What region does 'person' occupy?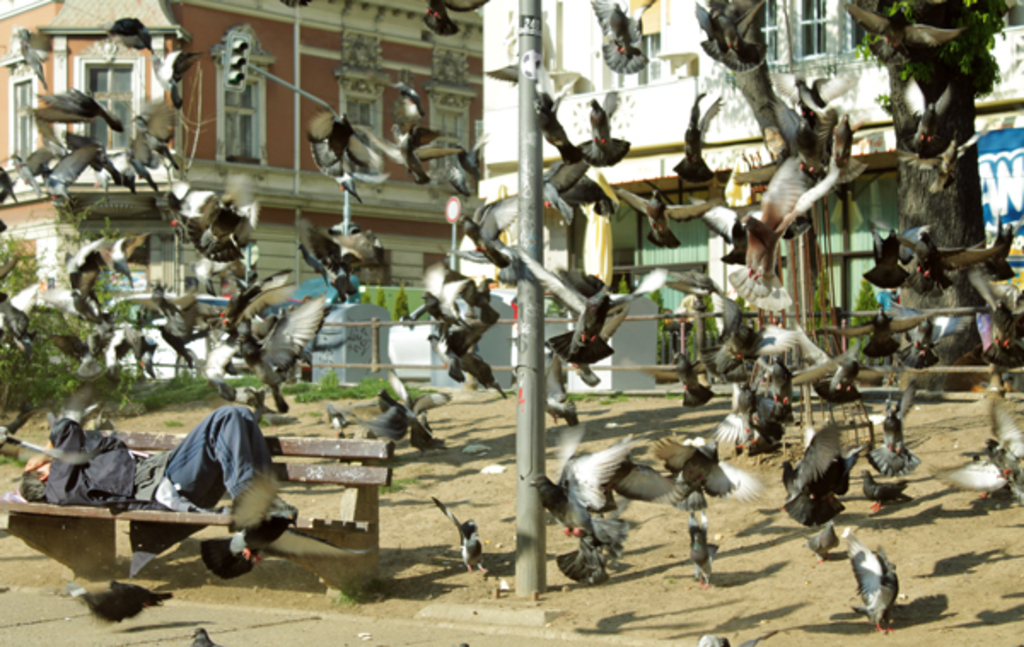
(left=14, top=403, right=297, bottom=517).
